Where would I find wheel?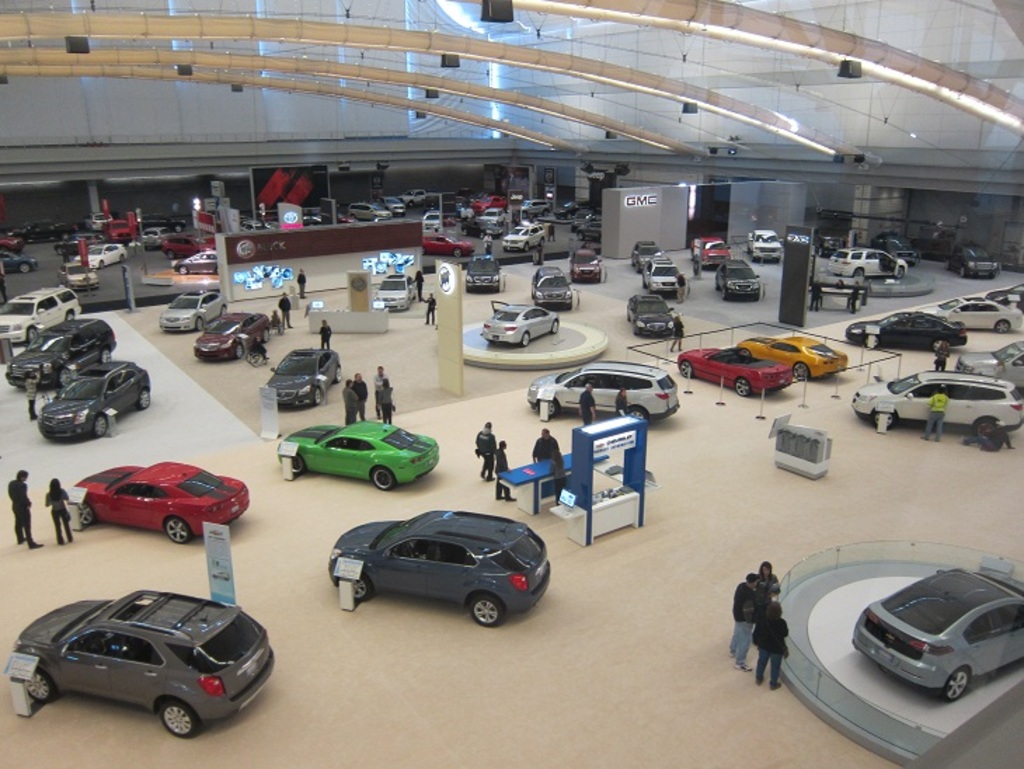
At 18, 264, 29, 272.
